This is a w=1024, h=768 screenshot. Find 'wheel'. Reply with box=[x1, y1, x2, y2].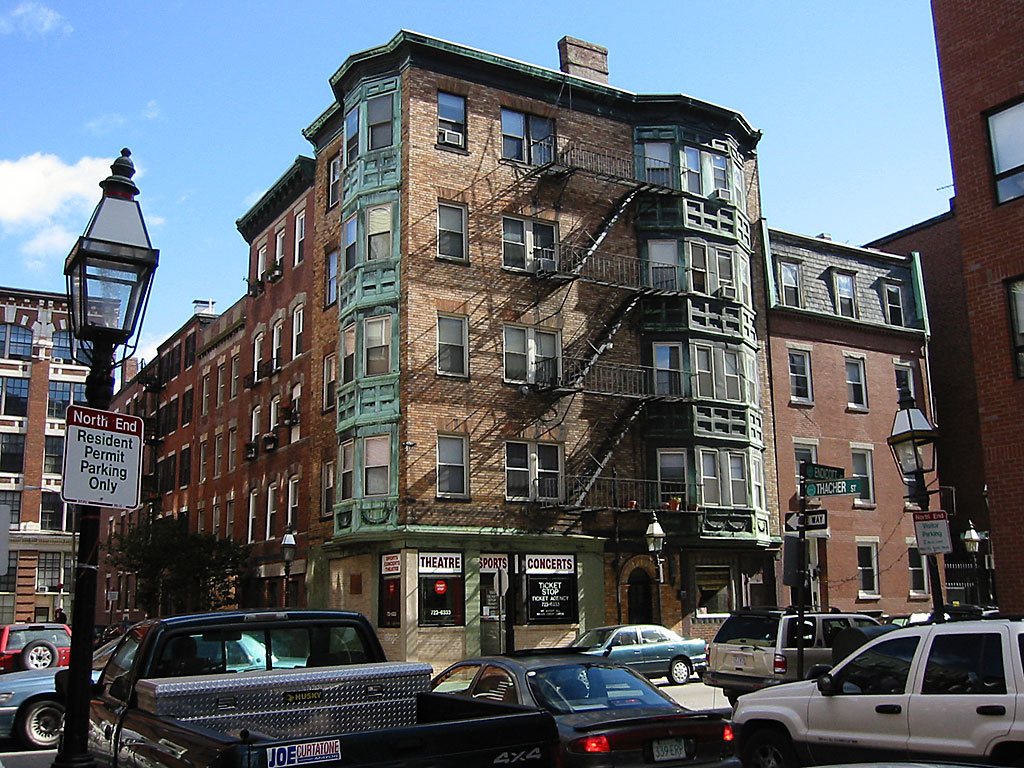
box=[747, 735, 786, 767].
